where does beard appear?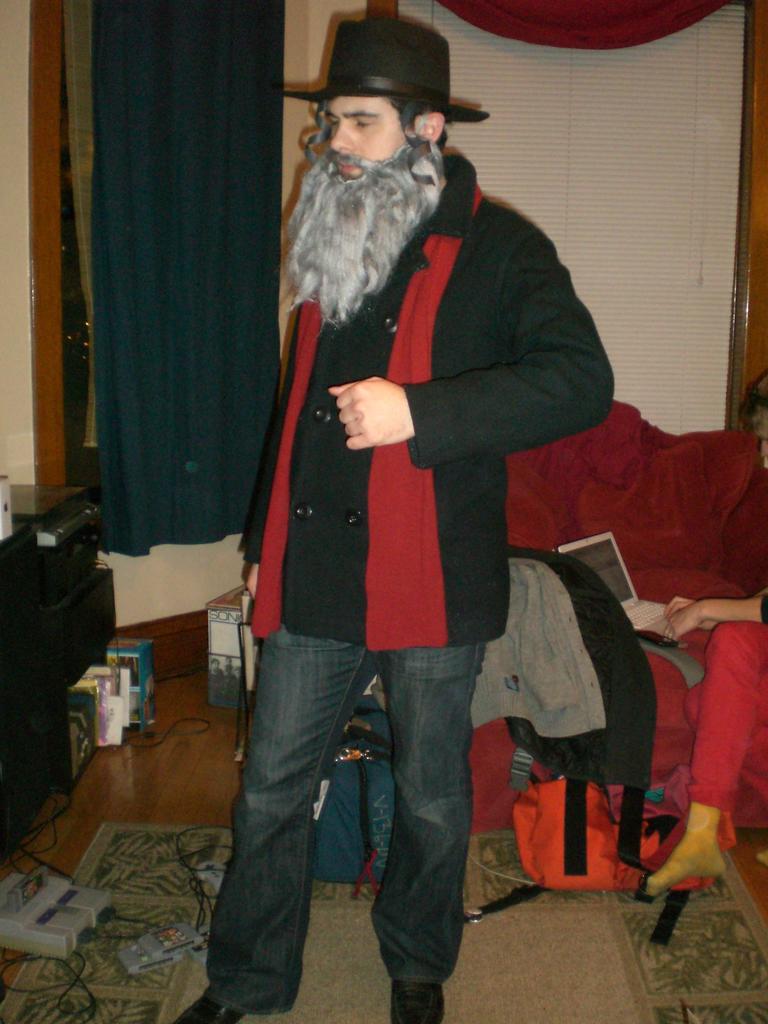
Appears at detection(278, 154, 442, 330).
